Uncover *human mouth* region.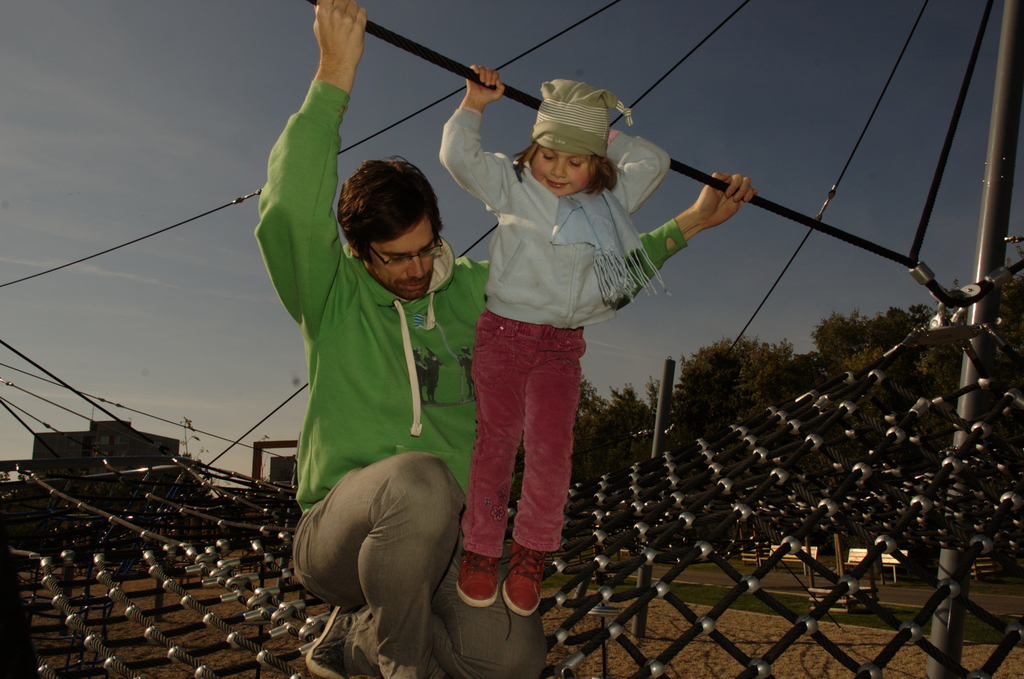
Uncovered: detection(400, 276, 430, 291).
